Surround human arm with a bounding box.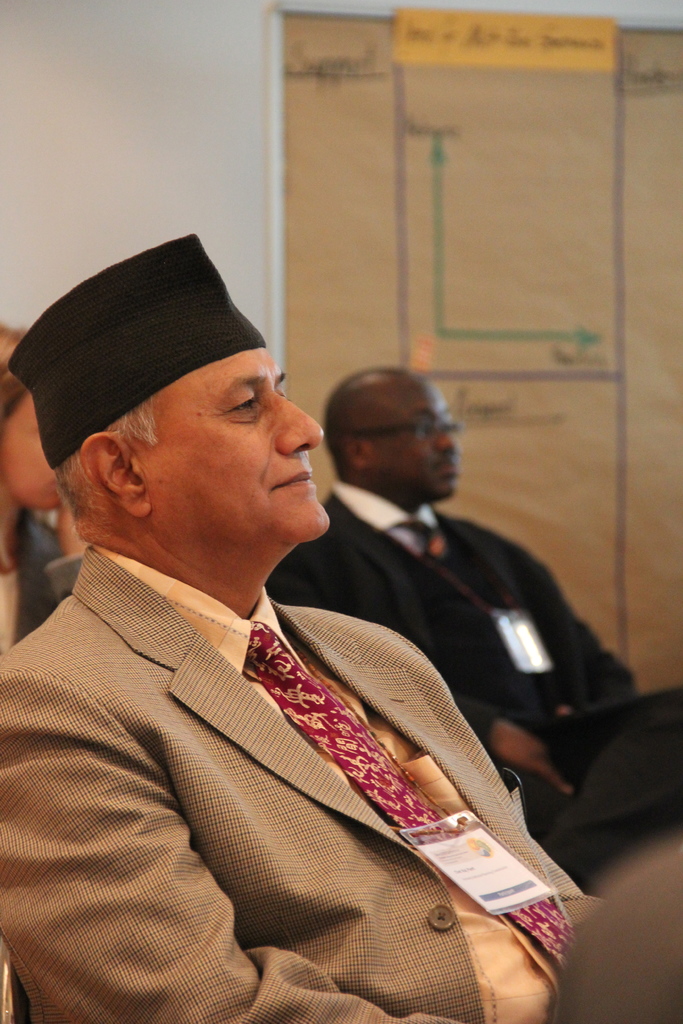
x1=391, y1=614, x2=654, y2=991.
